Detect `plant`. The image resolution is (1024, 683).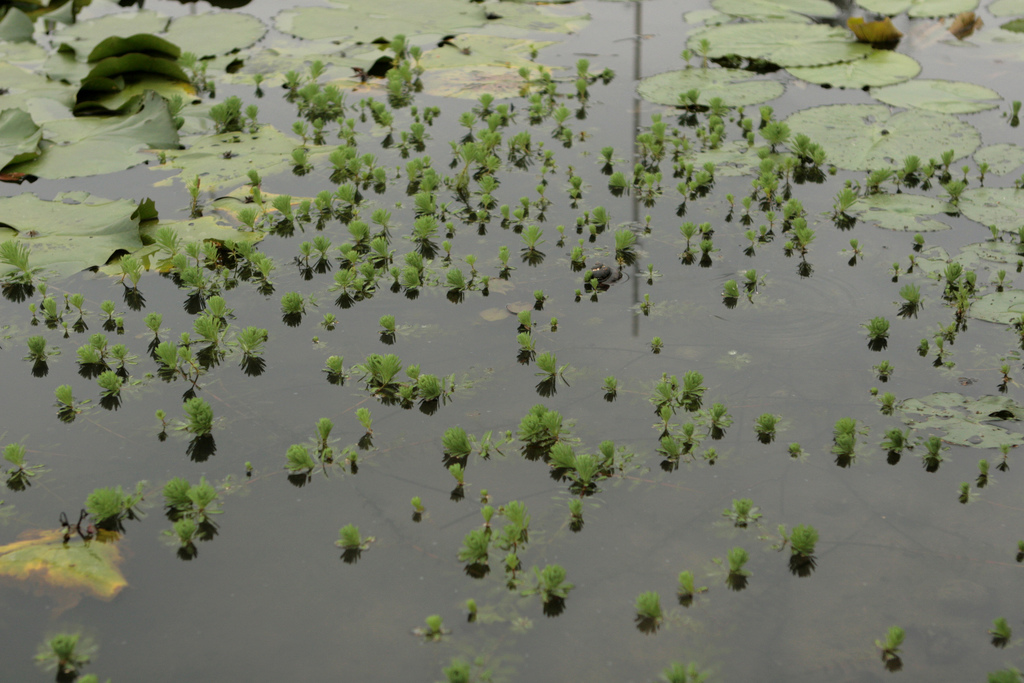
<region>479, 497, 530, 550</region>.
